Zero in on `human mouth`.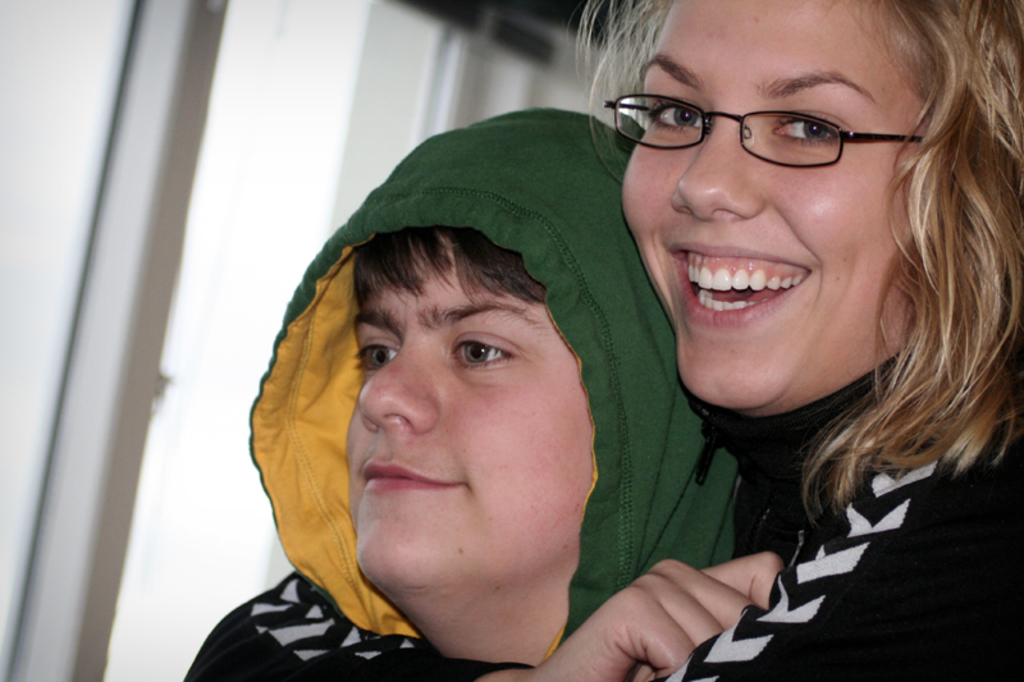
Zeroed in: 358, 449, 470, 503.
